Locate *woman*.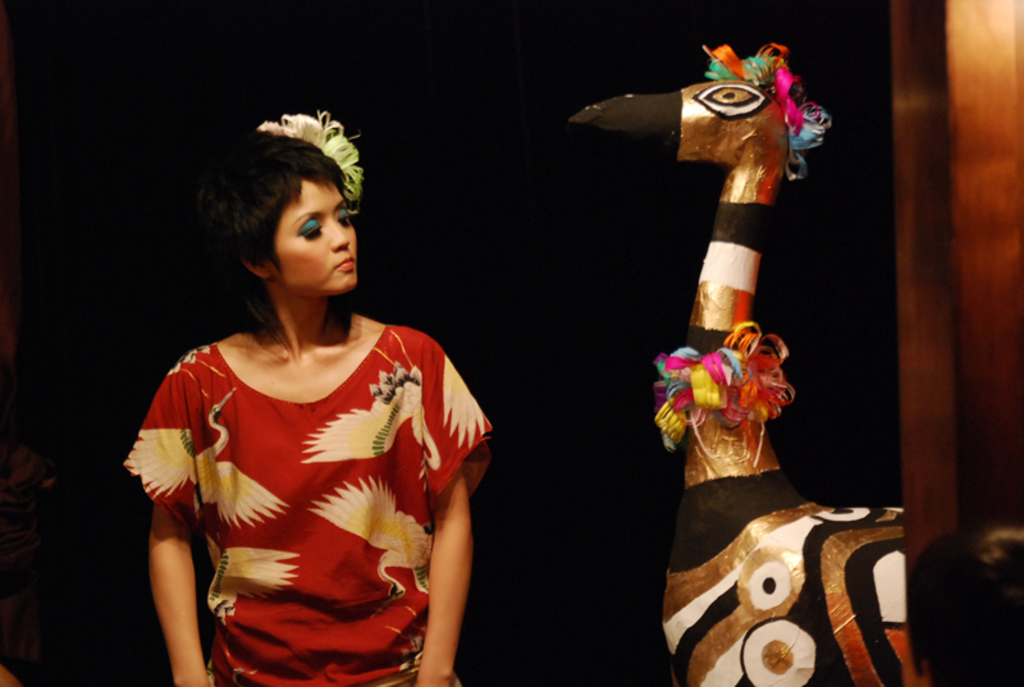
Bounding box: bbox(119, 107, 497, 678).
